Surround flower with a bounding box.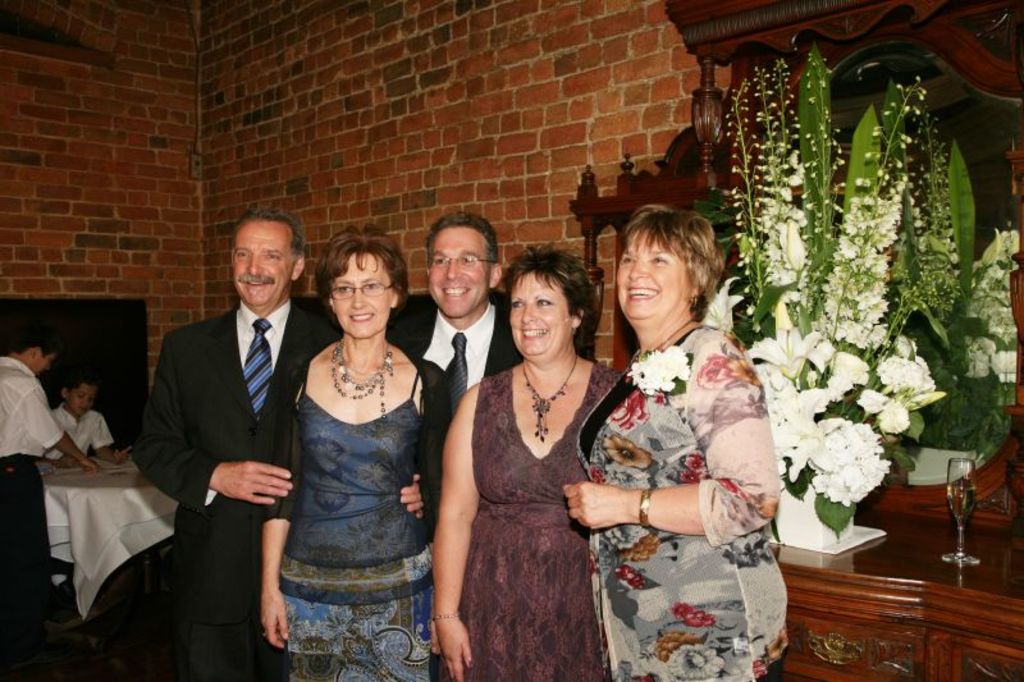
rect(628, 347, 696, 395).
